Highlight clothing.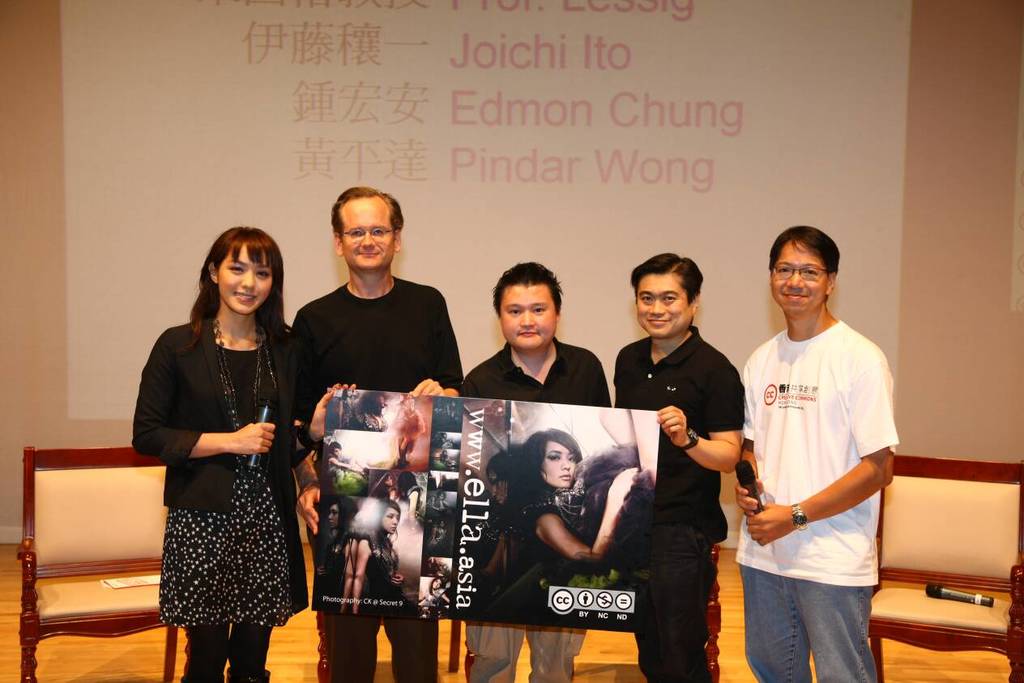
Highlighted region: {"left": 462, "top": 336, "right": 619, "bottom": 682}.
